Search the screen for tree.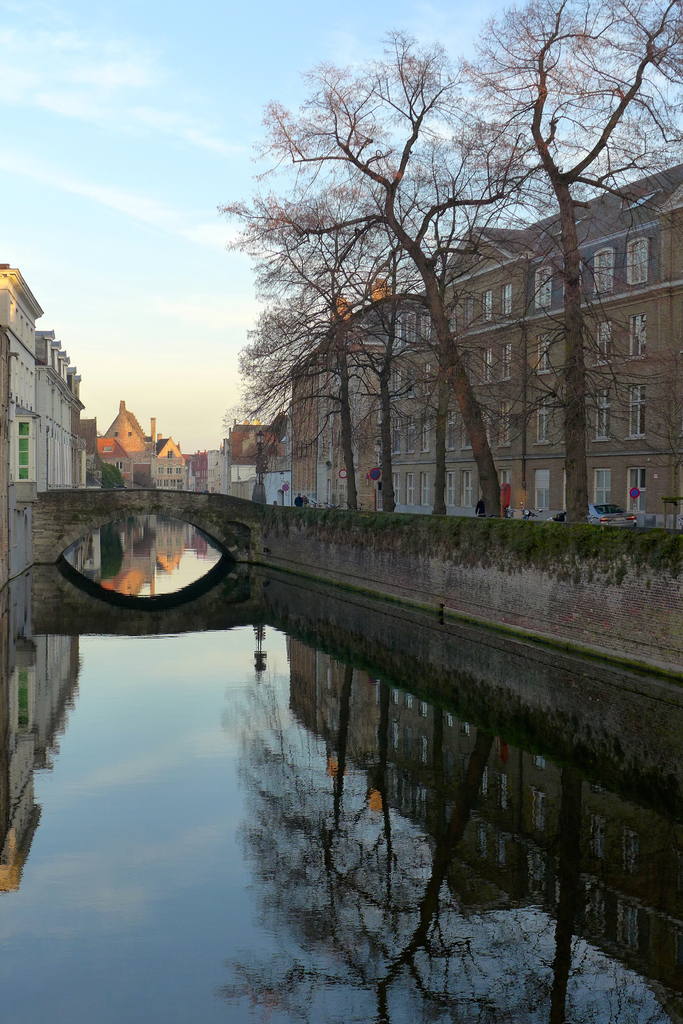
Found at {"x1": 258, "y1": 28, "x2": 547, "y2": 530}.
